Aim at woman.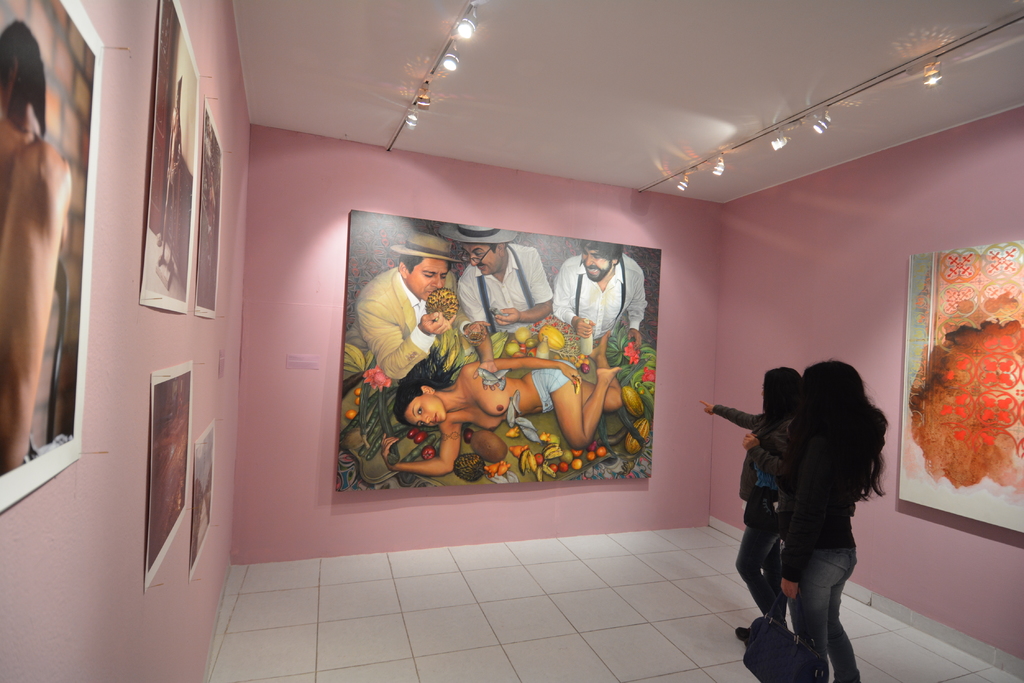
Aimed at Rect(378, 332, 627, 478).
